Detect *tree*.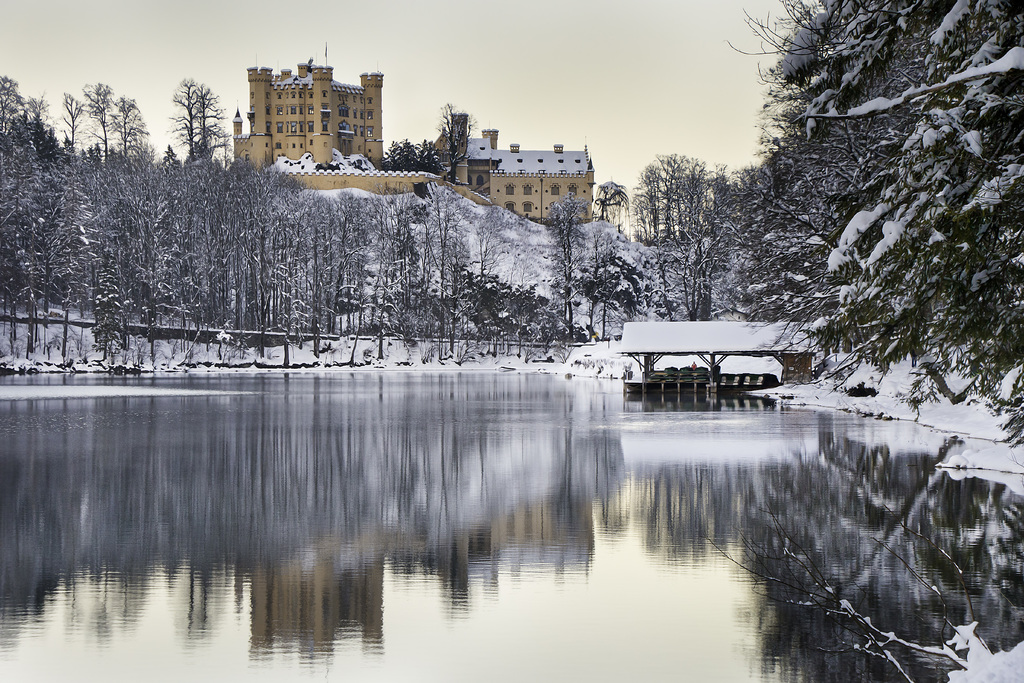
Detected at rect(286, 173, 353, 370).
